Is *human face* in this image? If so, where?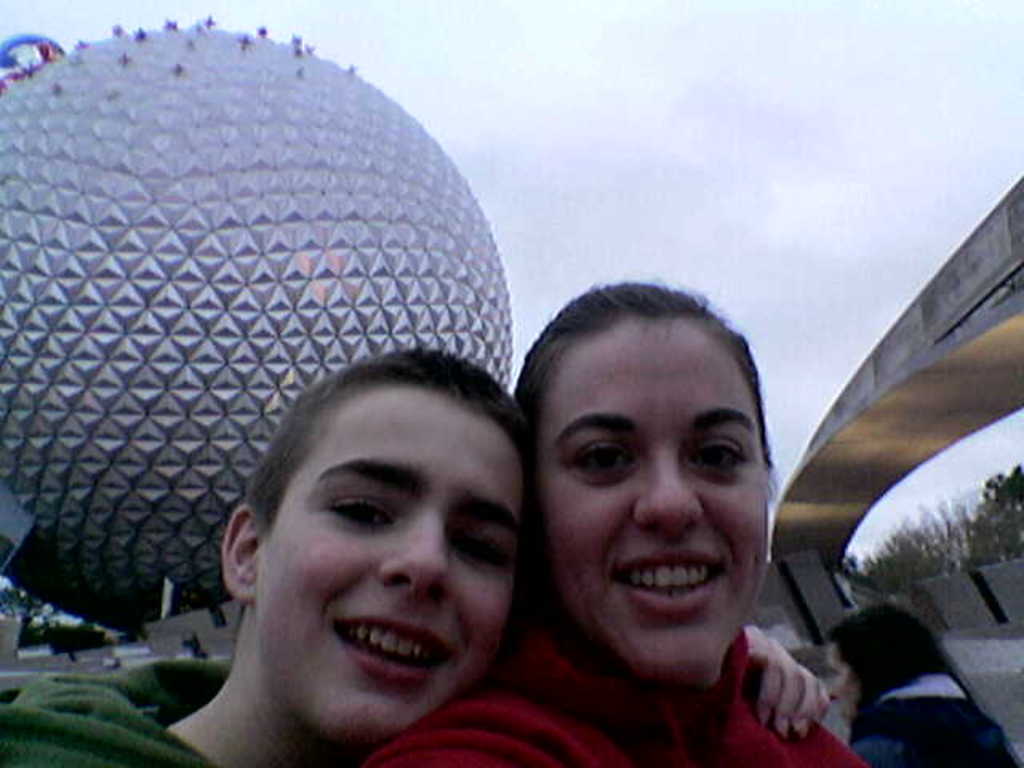
Yes, at {"x1": 254, "y1": 373, "x2": 528, "y2": 741}.
